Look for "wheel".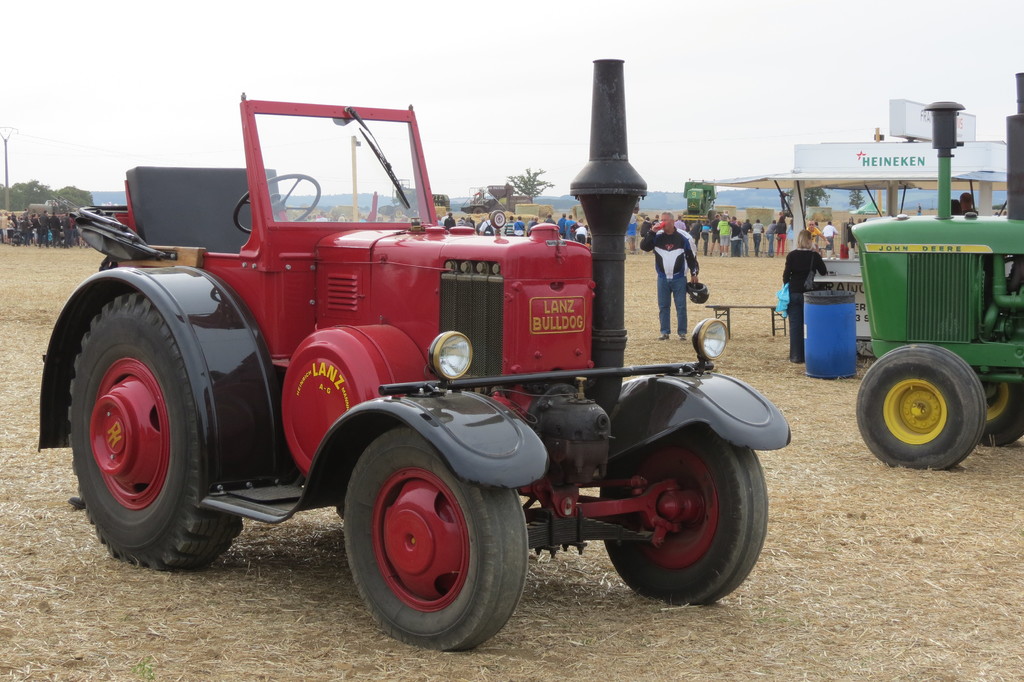
Found: bbox(232, 172, 320, 236).
